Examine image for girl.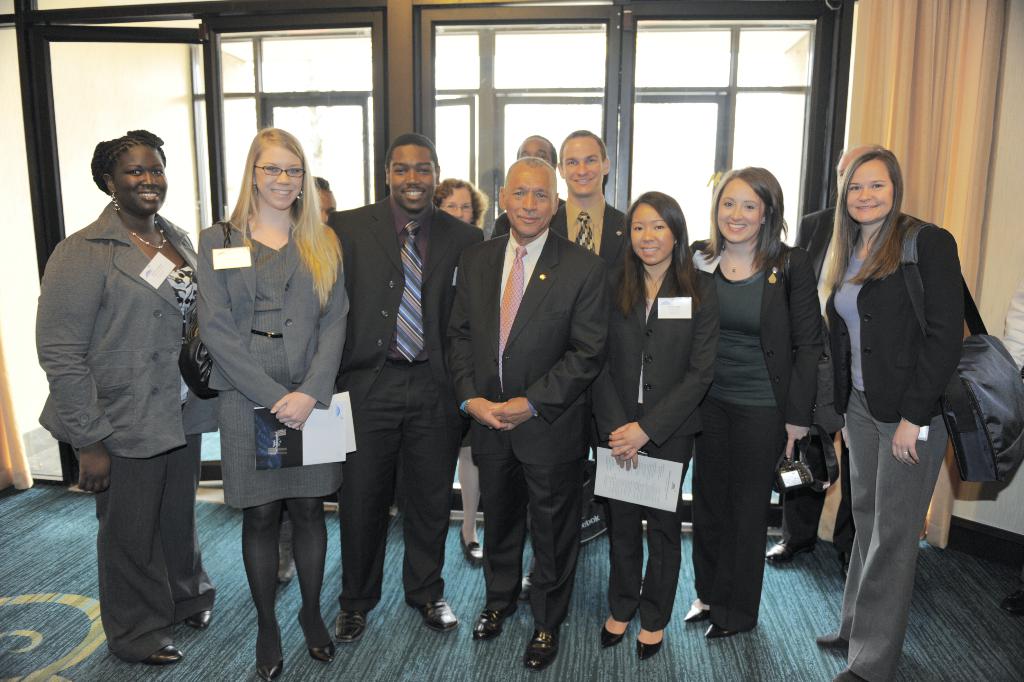
Examination result: bbox(193, 124, 352, 681).
